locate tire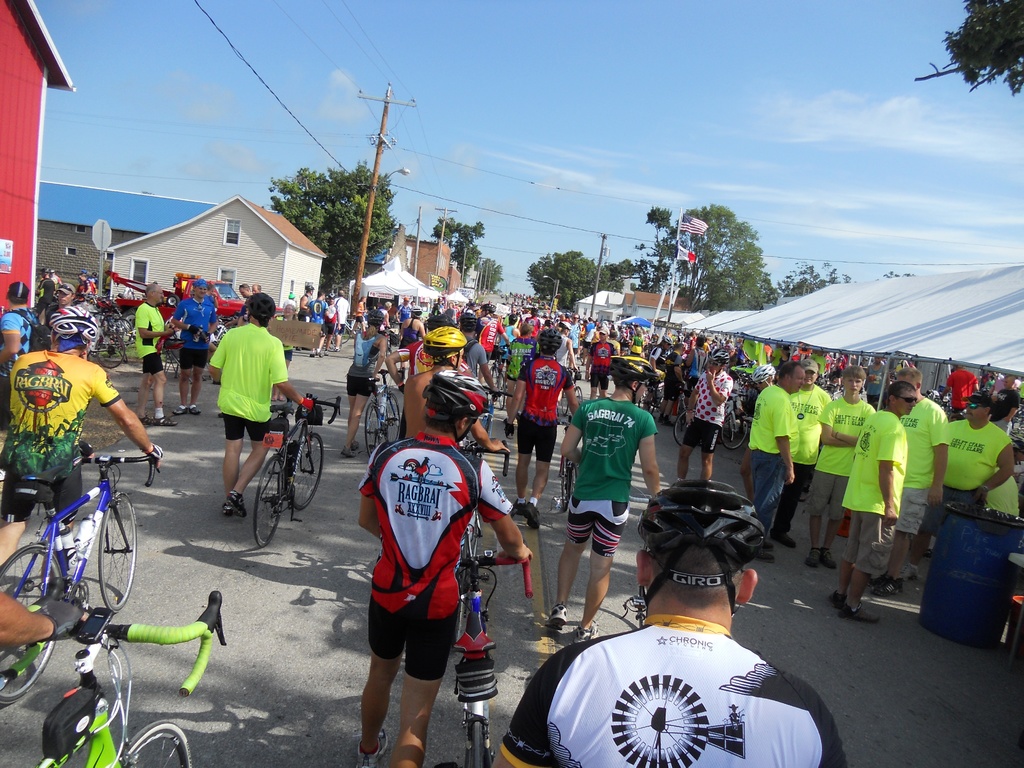
rect(0, 545, 62, 701)
